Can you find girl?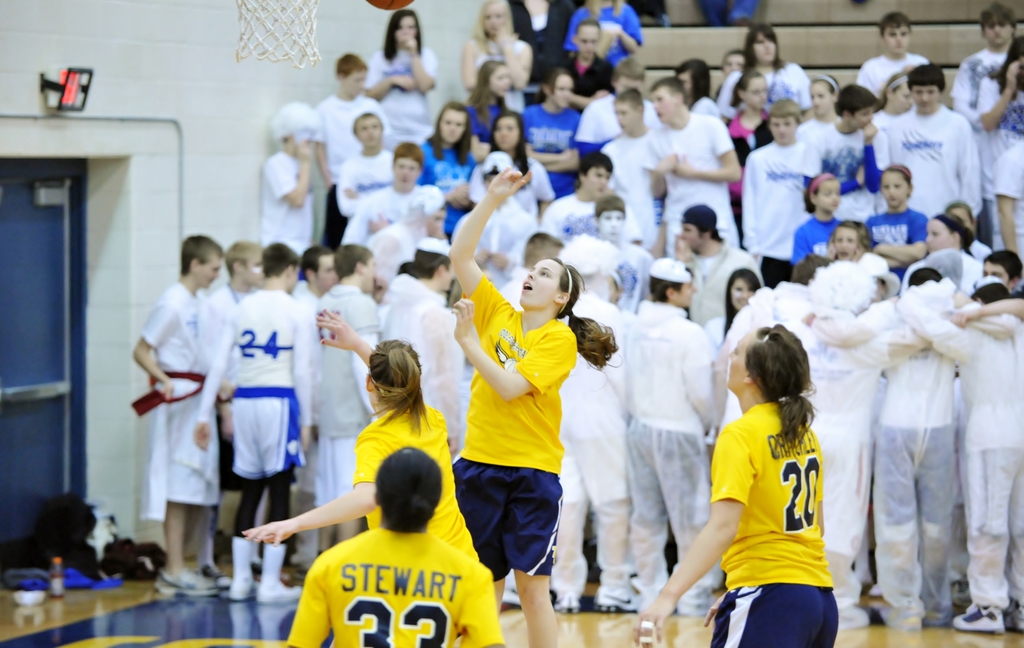
Yes, bounding box: x1=363 y1=10 x2=433 y2=153.
